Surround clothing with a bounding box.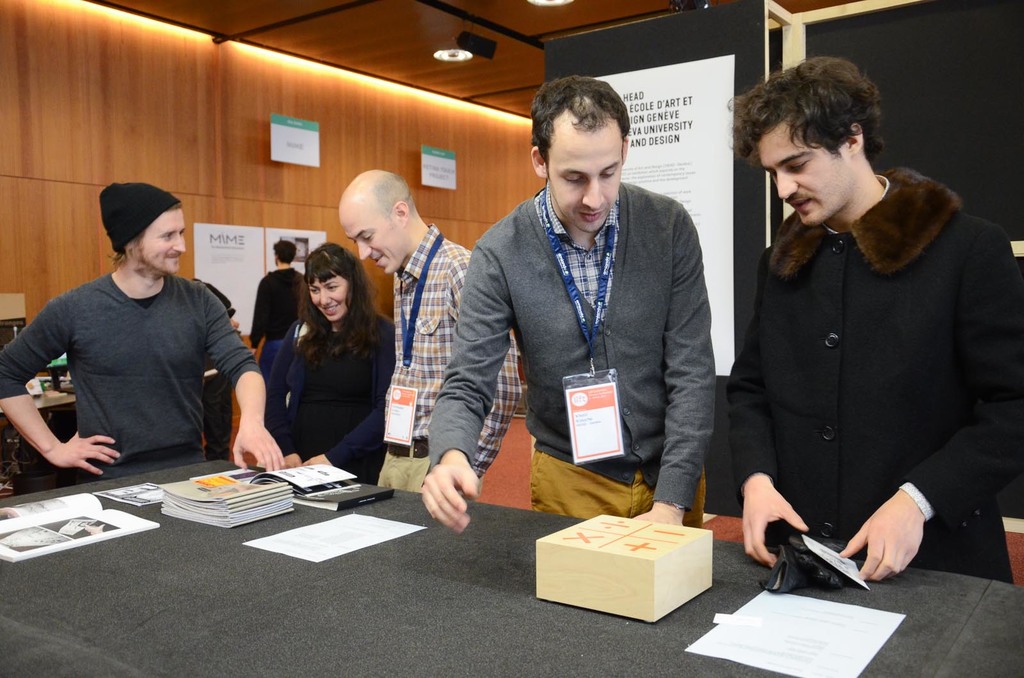
bbox=[725, 122, 1002, 596].
